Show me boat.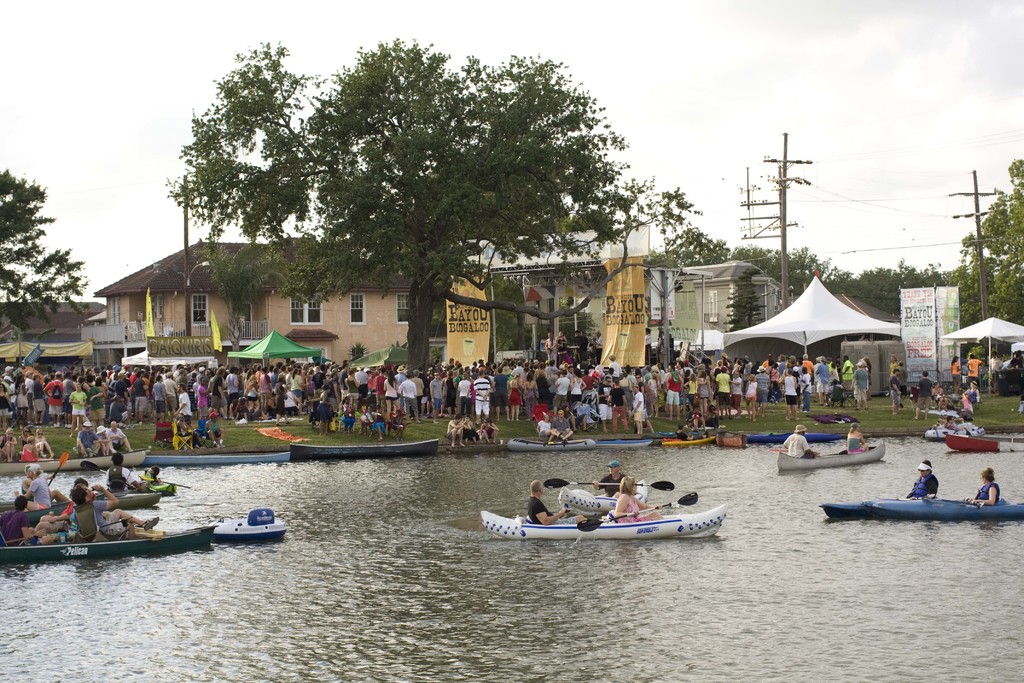
boat is here: {"left": 287, "top": 439, "right": 439, "bottom": 456}.
